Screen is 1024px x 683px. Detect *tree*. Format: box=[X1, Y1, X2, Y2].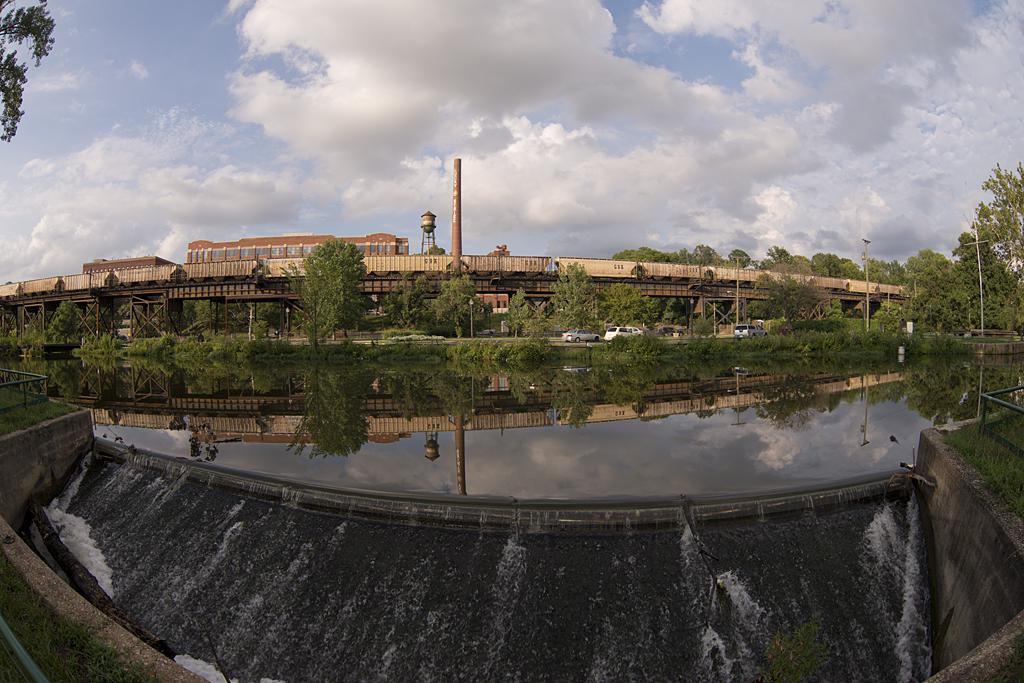
box=[277, 256, 350, 342].
